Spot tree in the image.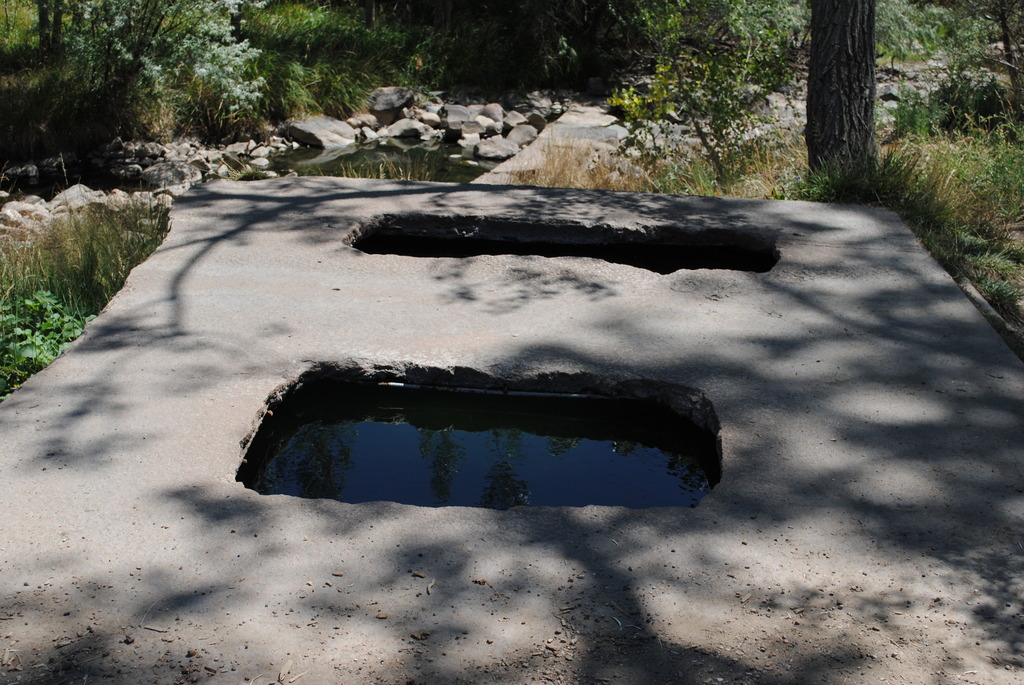
tree found at Rect(941, 0, 1023, 113).
